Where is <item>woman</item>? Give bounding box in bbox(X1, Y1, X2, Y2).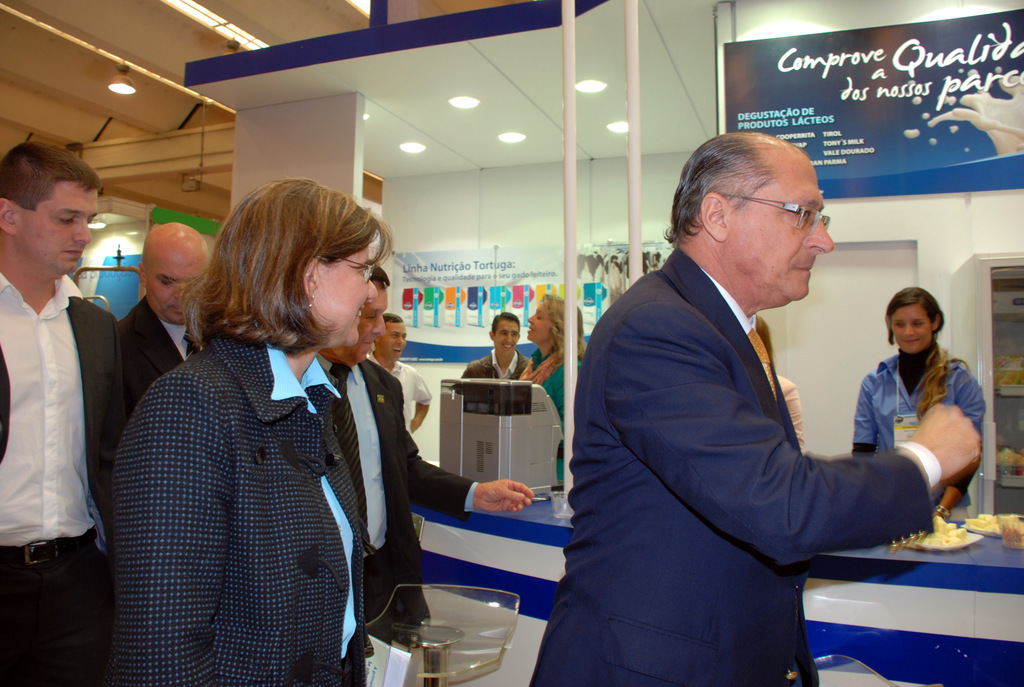
bbox(86, 180, 441, 686).
